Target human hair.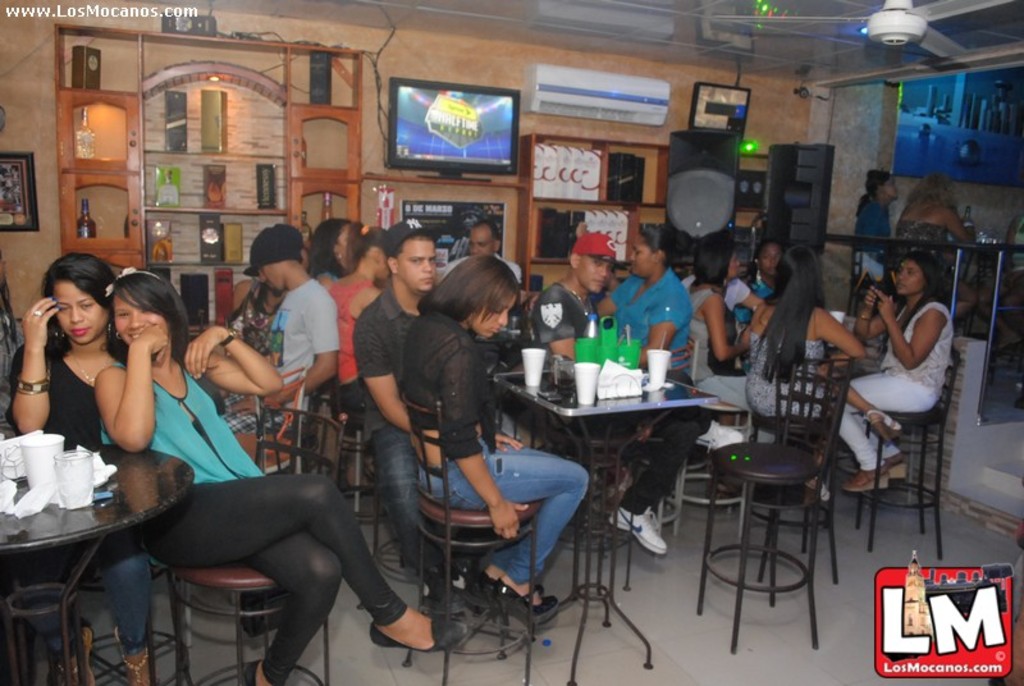
Target region: (x1=40, y1=248, x2=116, y2=351).
